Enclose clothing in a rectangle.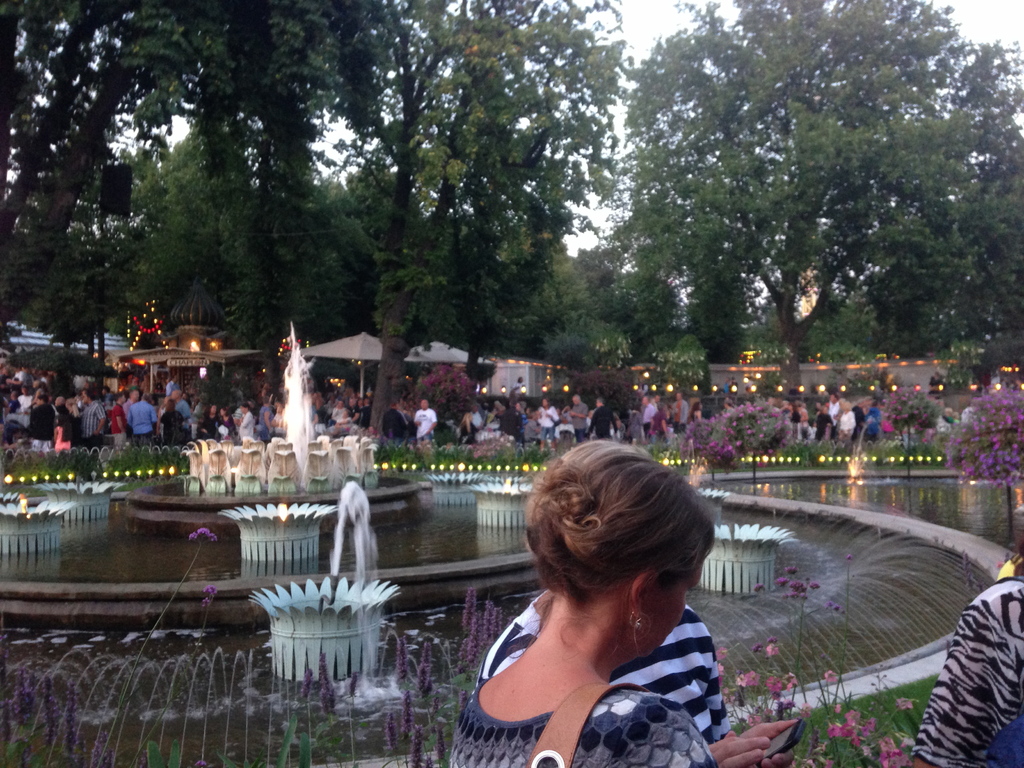
{"left": 561, "top": 395, "right": 589, "bottom": 433}.
